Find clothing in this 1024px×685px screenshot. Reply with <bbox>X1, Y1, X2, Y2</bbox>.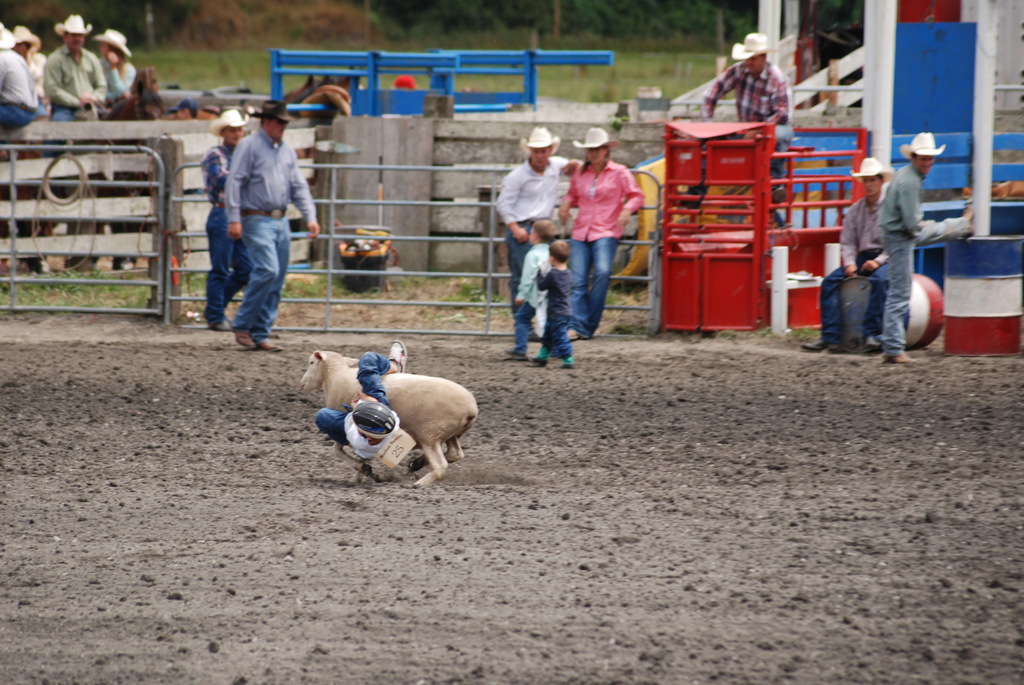
<bbox>308, 347, 424, 462</bbox>.
